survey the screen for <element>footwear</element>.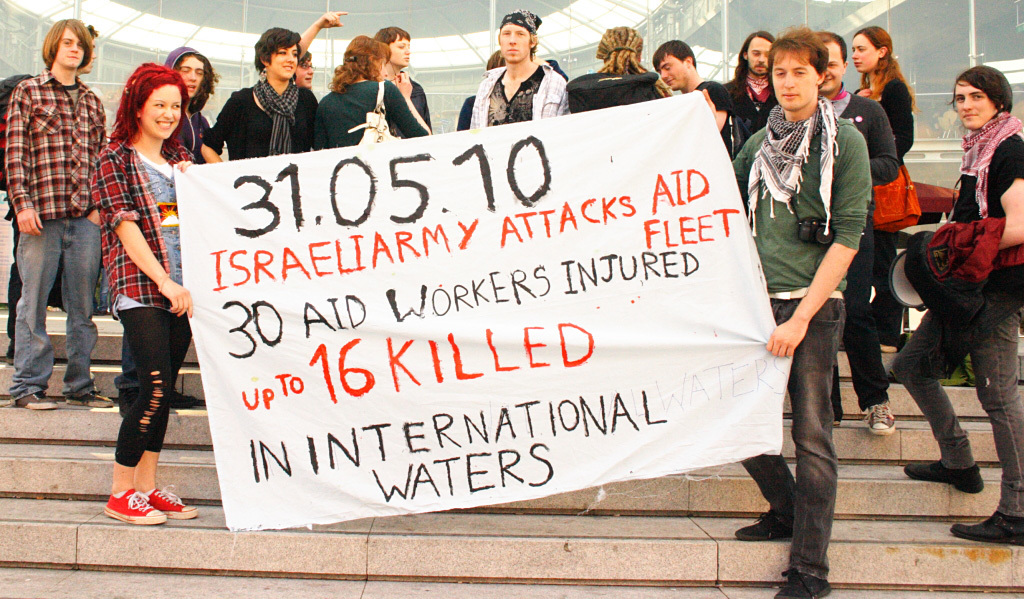
Survey found: detection(96, 470, 171, 531).
